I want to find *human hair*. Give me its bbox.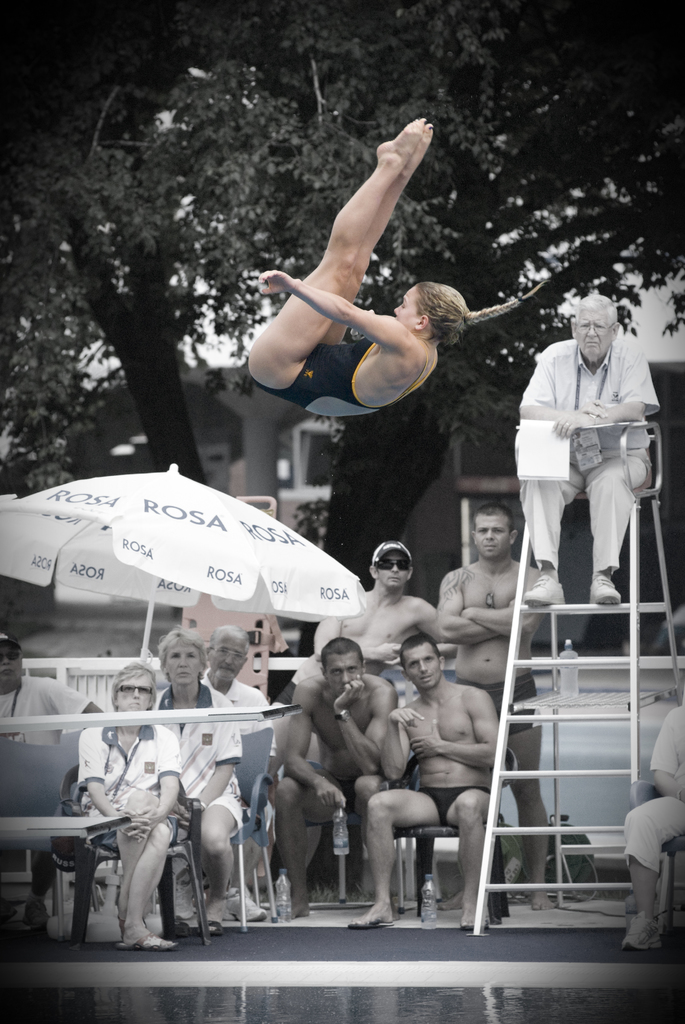
(574,294,617,326).
